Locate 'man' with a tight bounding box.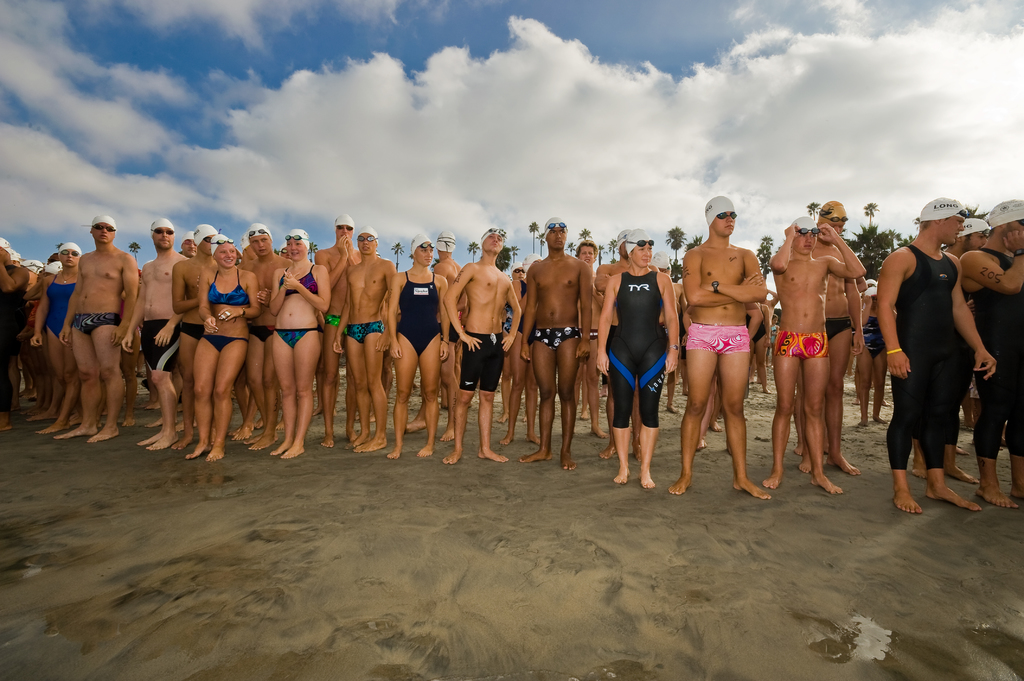
<region>116, 218, 192, 448</region>.
